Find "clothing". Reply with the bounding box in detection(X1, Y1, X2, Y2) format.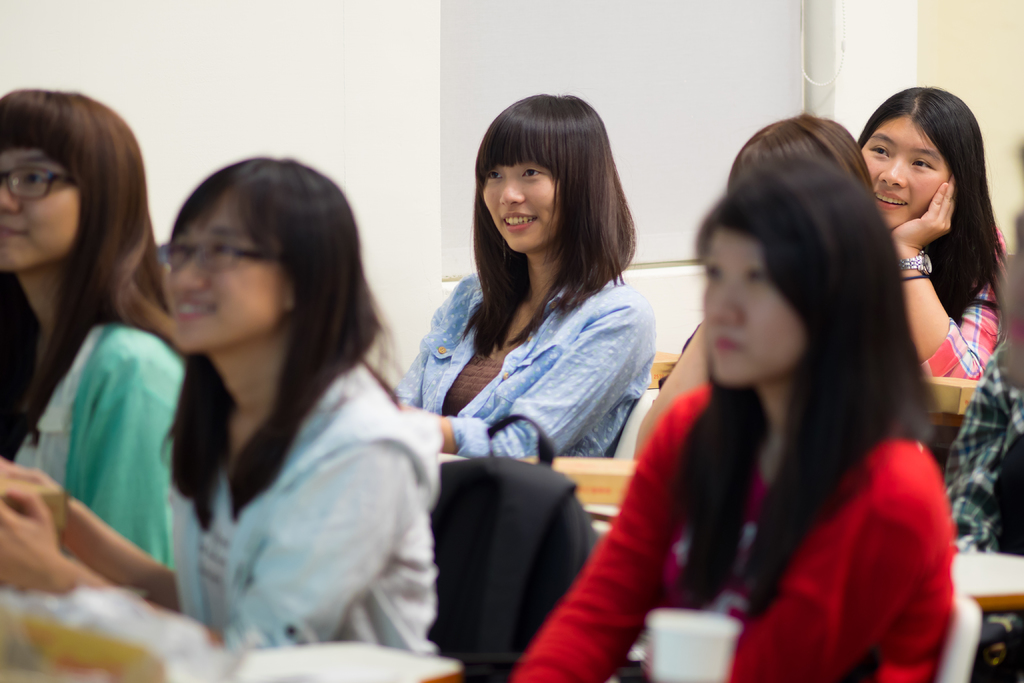
detection(169, 364, 439, 645).
